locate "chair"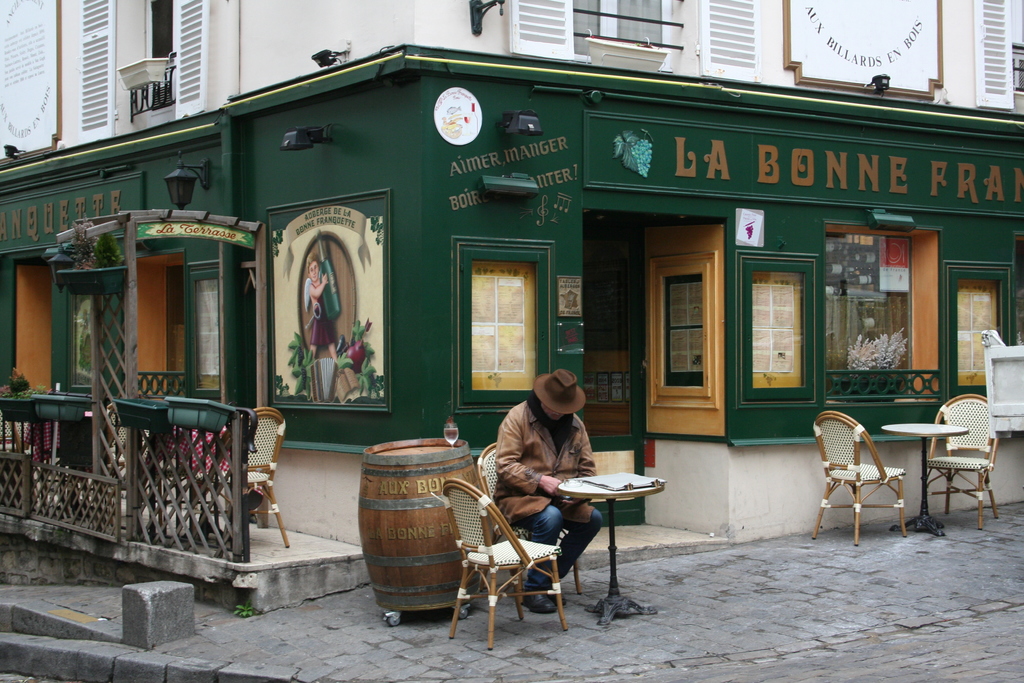
region(106, 401, 169, 531)
